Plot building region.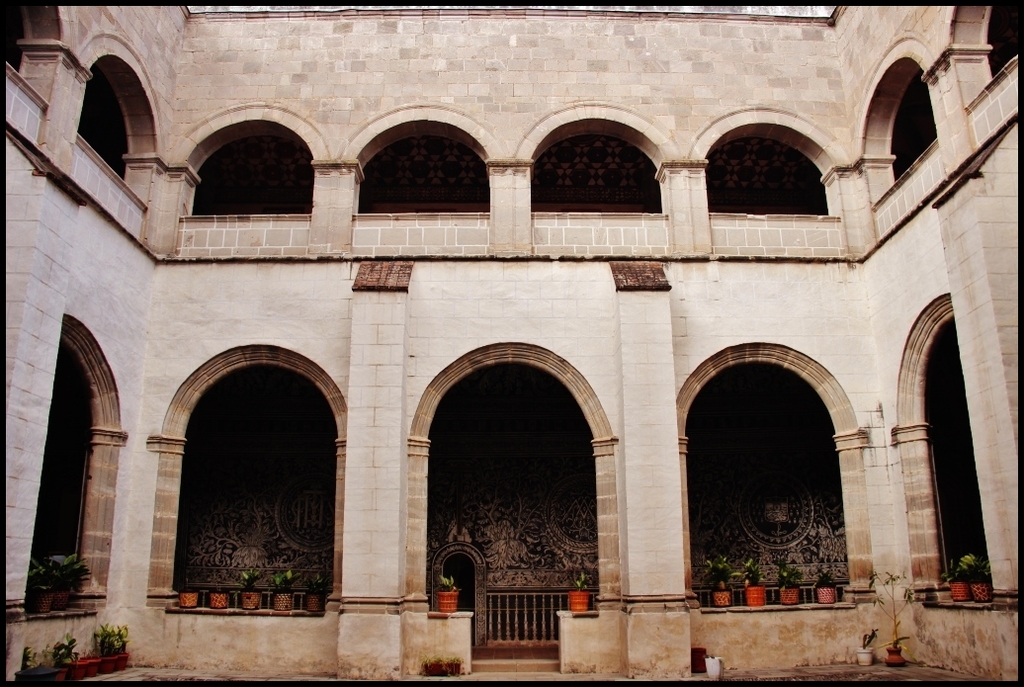
Plotted at bbox=(6, 5, 1020, 682).
